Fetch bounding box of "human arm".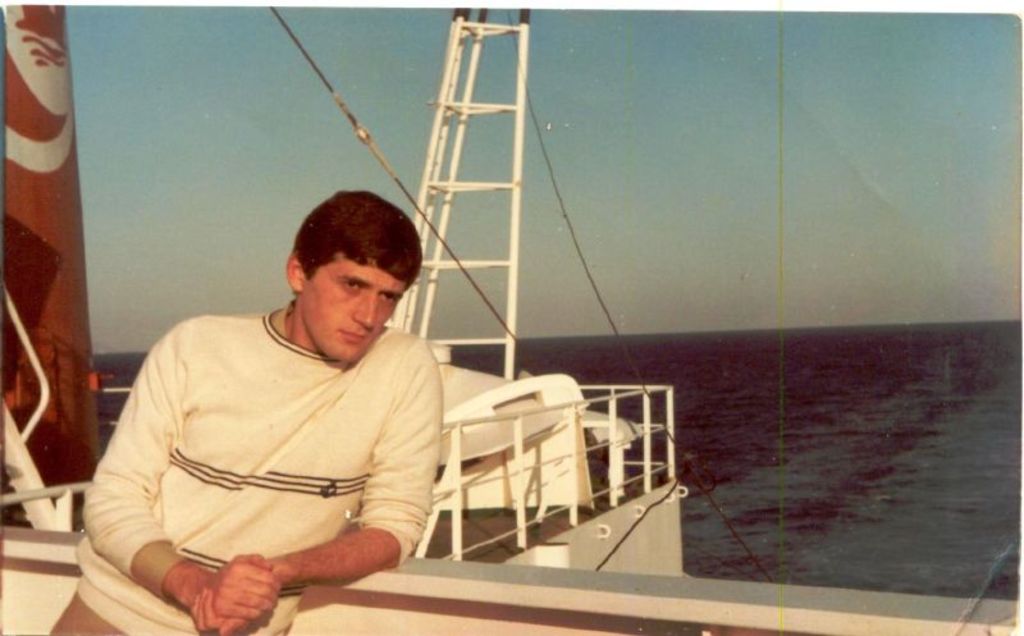
Bbox: locate(79, 314, 280, 635).
